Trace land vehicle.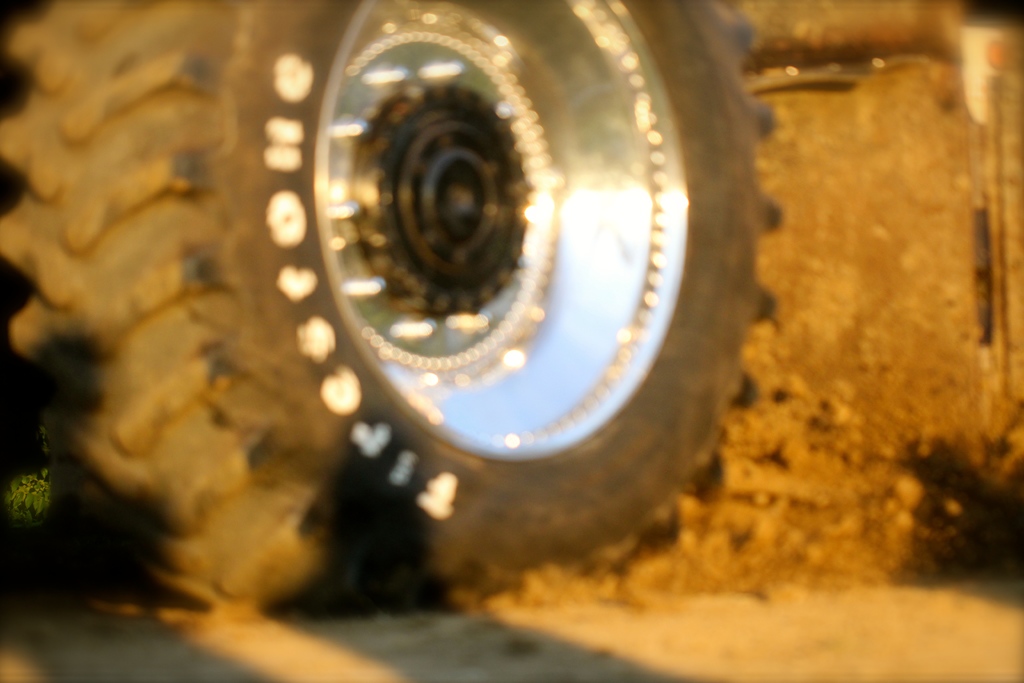
Traced to 0/0/784/611.
